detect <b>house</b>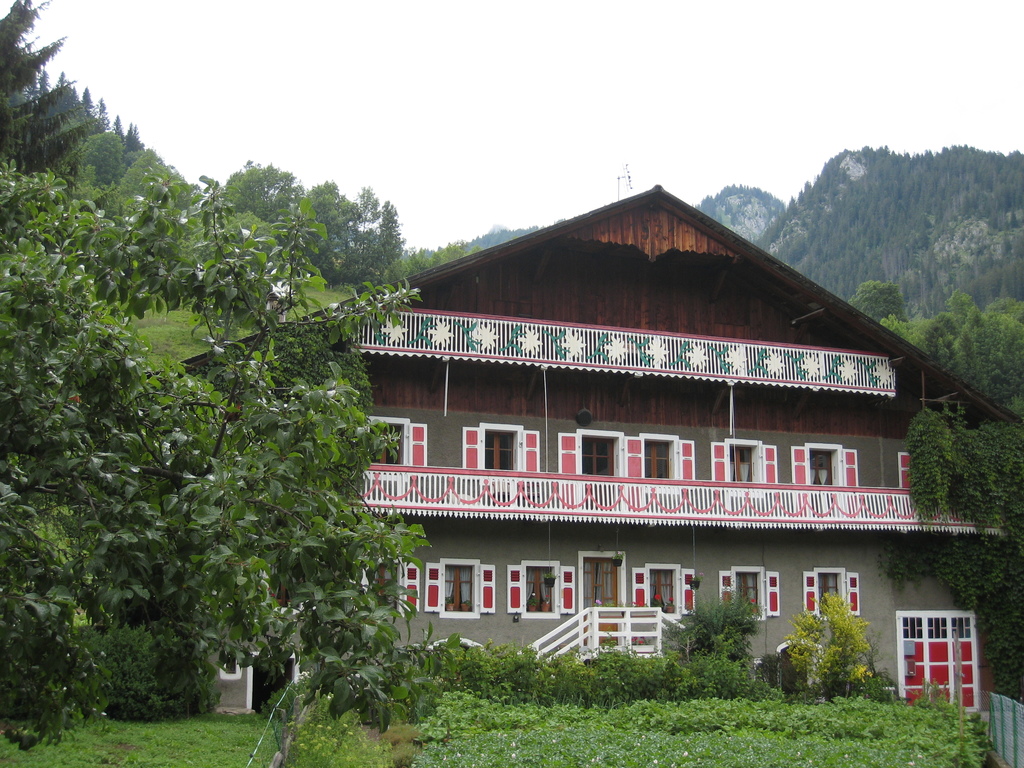
locate(349, 171, 1007, 720)
